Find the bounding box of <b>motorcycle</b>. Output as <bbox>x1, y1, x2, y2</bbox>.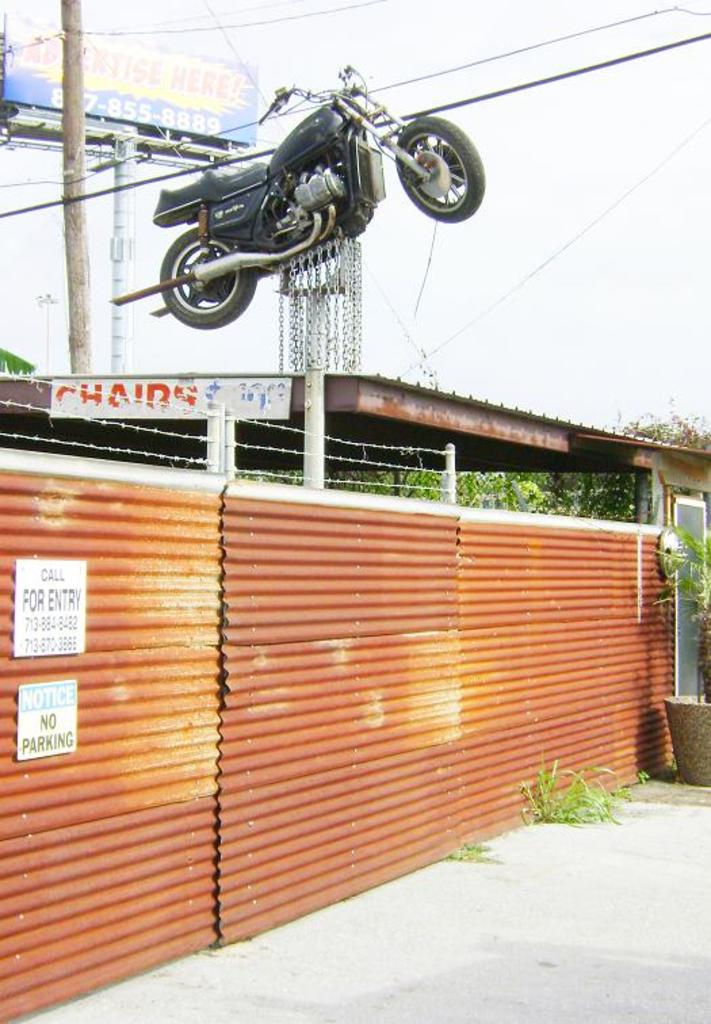
<bbox>130, 58, 483, 330</bbox>.
